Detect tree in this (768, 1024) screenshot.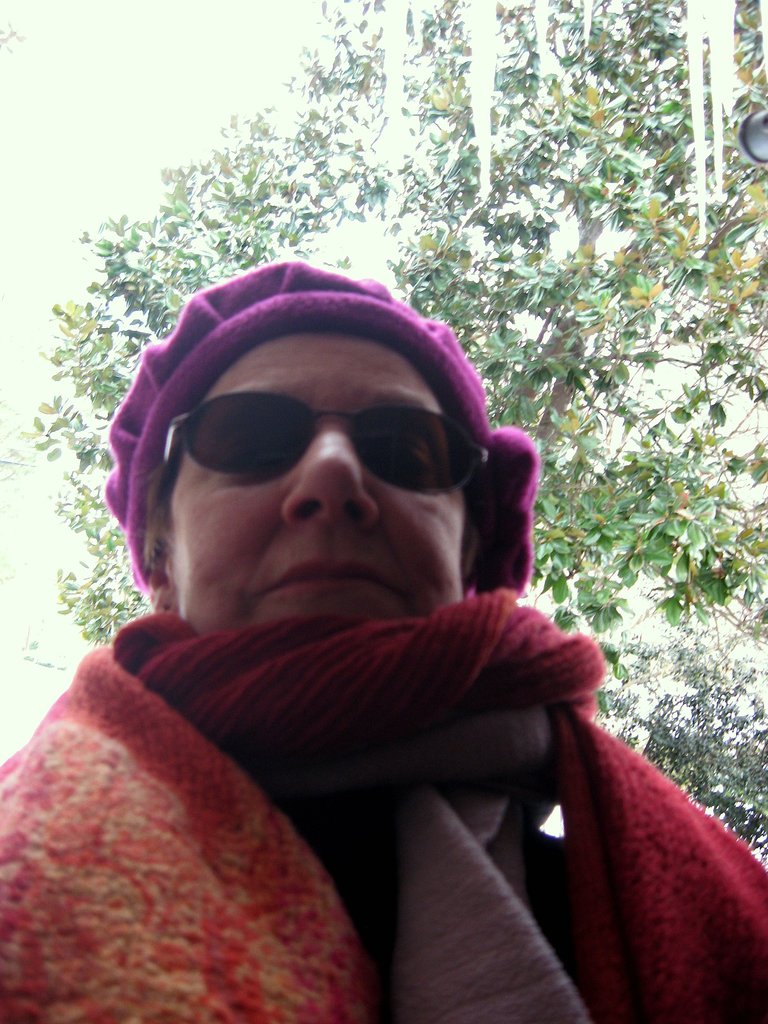
Detection: (0, 0, 767, 865).
